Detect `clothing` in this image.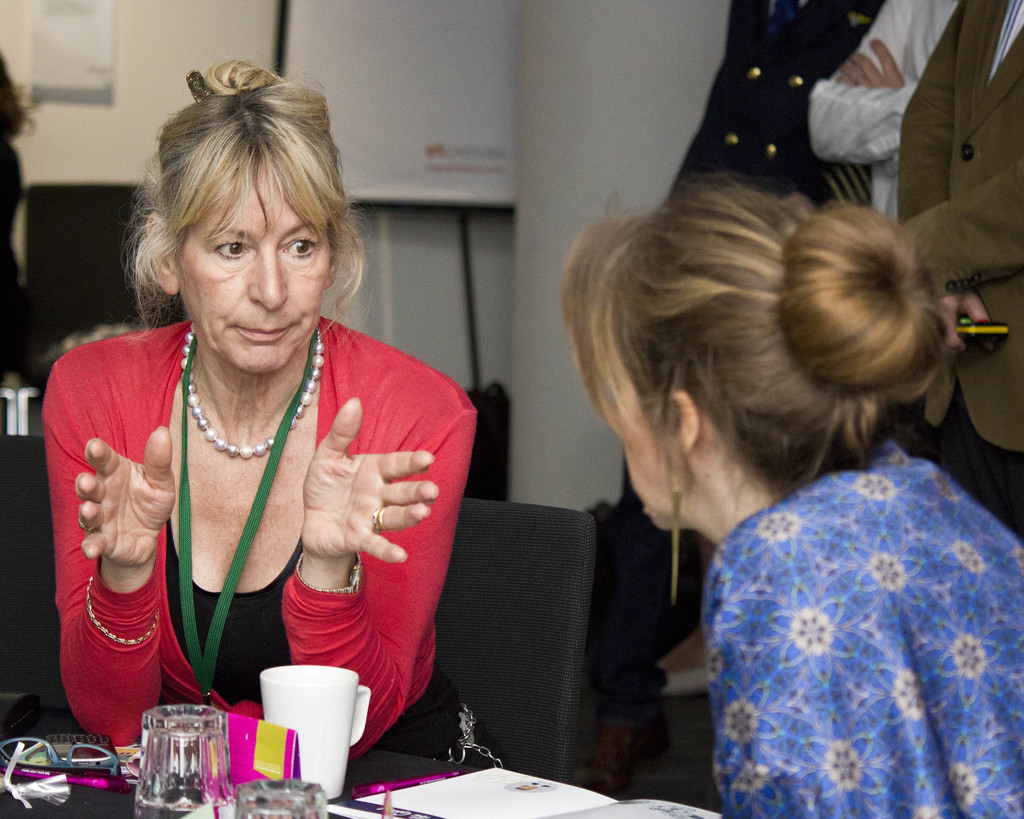
Detection: x1=900 y1=0 x2=1023 y2=514.
